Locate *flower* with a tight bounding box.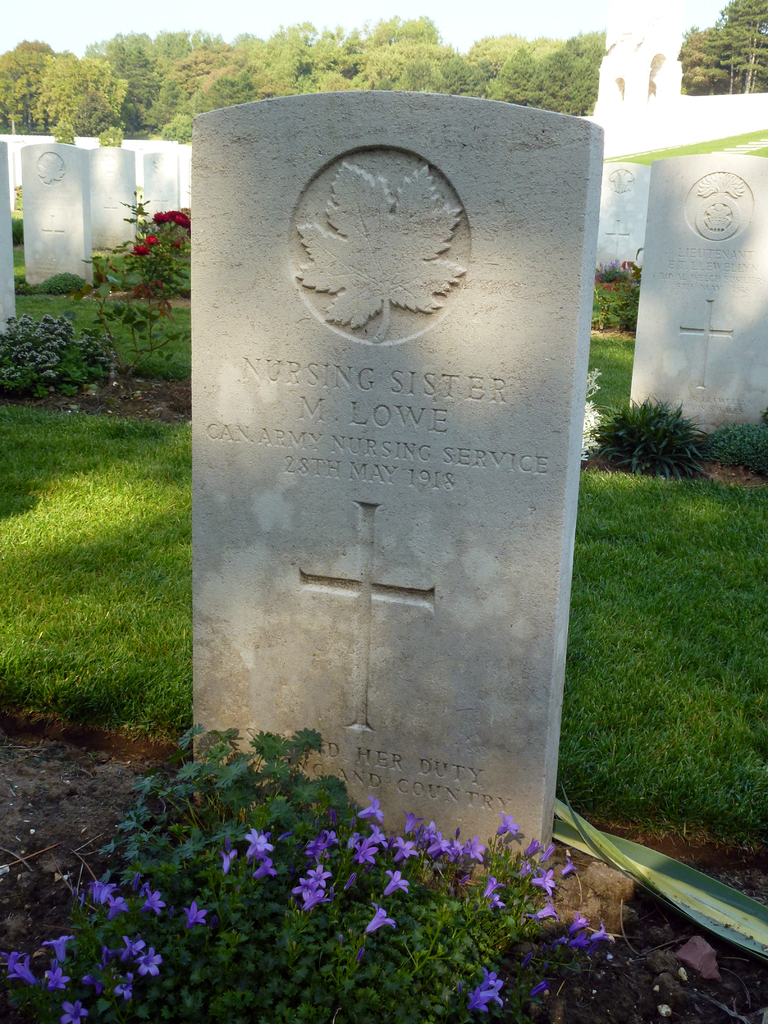
(406,808,423,835).
